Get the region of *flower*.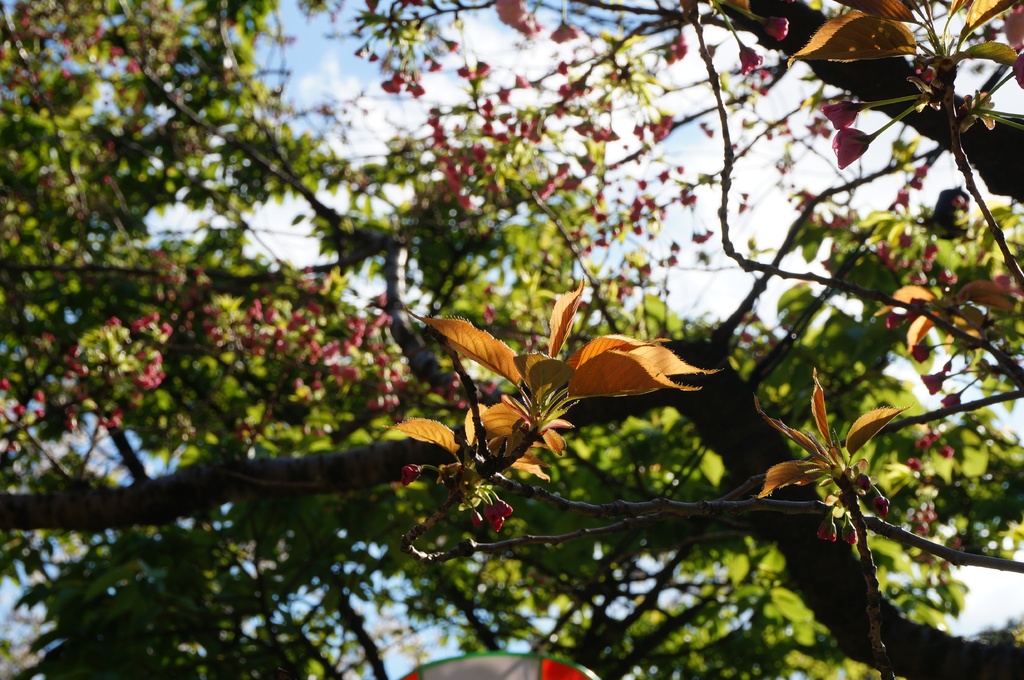
bbox(514, 75, 529, 85).
